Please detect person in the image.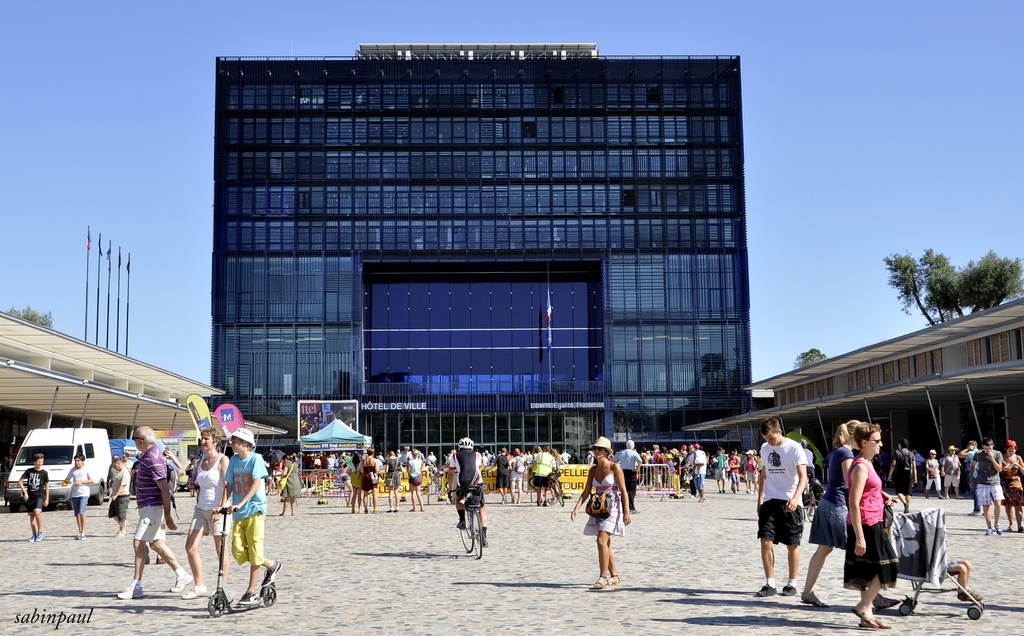
pyautogui.locateOnScreen(841, 420, 901, 628).
